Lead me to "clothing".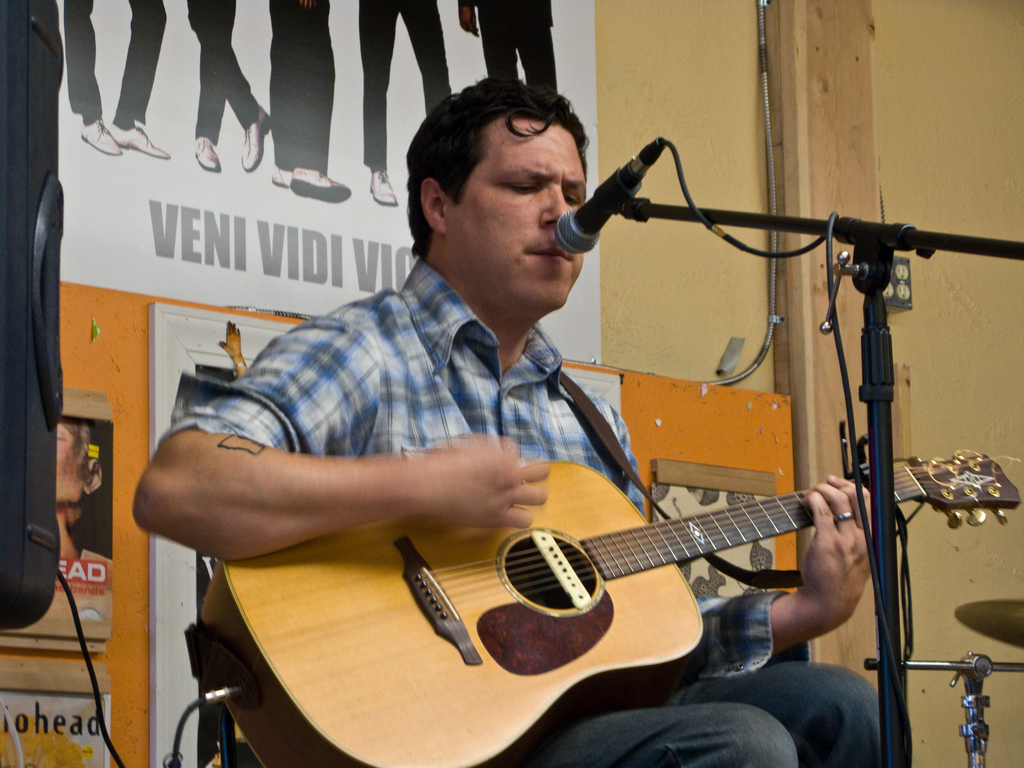
Lead to bbox=(64, 0, 170, 122).
